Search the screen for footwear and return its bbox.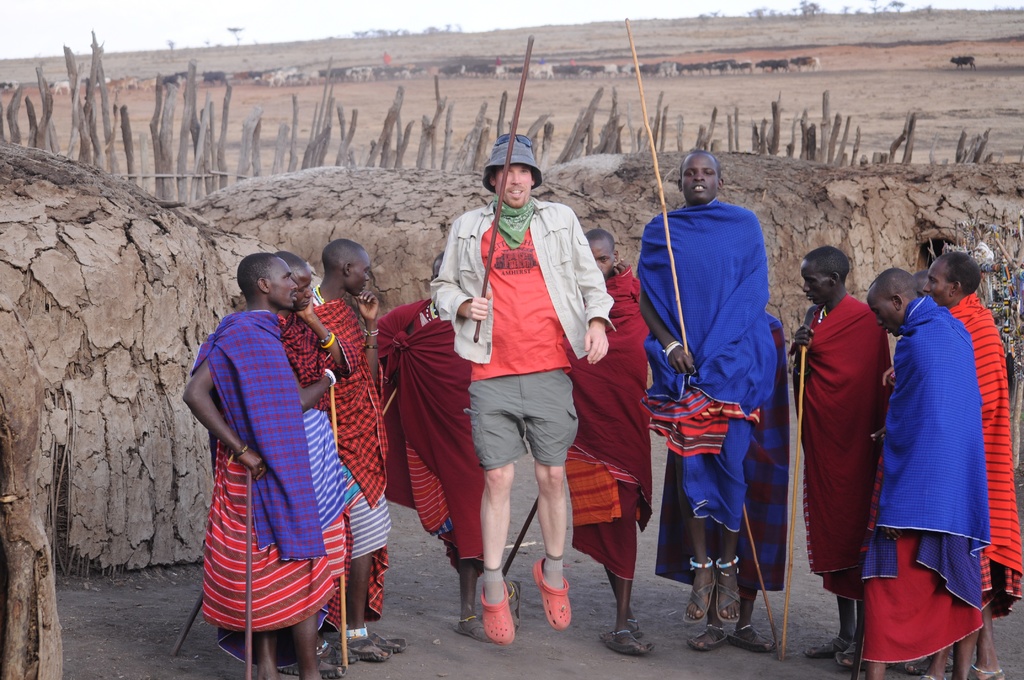
Found: {"left": 452, "top": 618, "right": 502, "bottom": 645}.
